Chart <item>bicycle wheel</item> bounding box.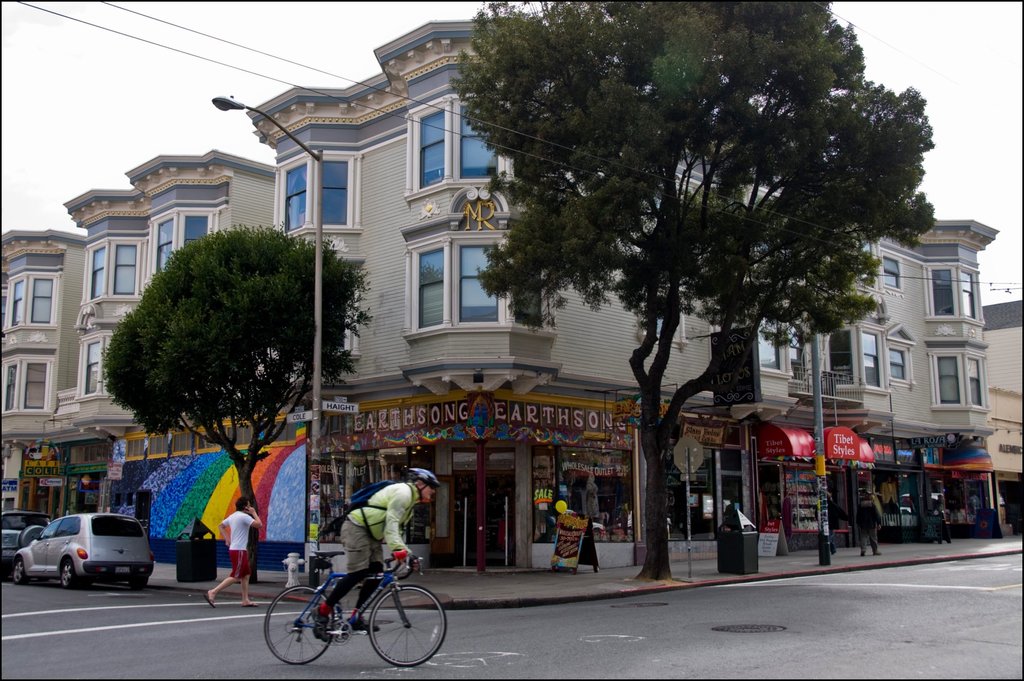
Charted: BBox(269, 586, 321, 670).
